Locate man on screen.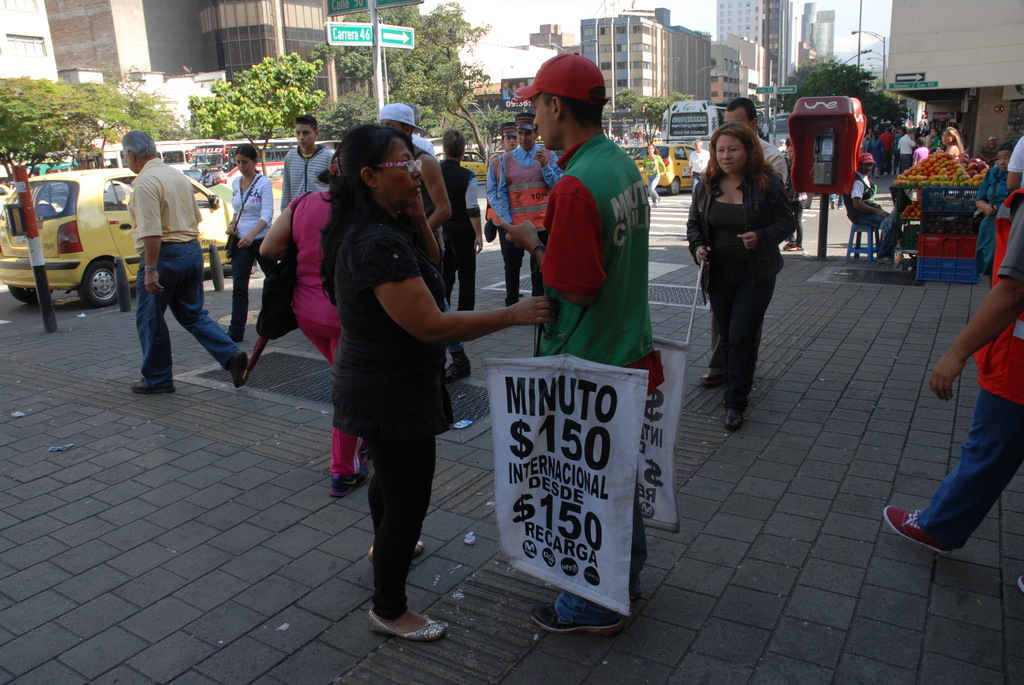
On screen at 700/97/791/388.
